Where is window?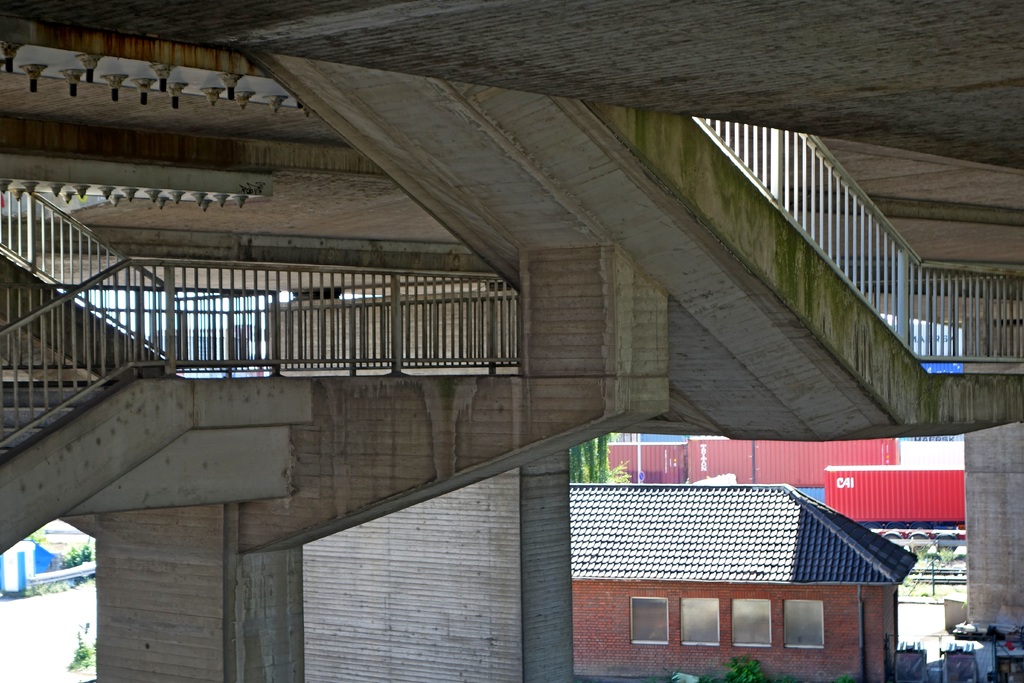
680:598:719:645.
